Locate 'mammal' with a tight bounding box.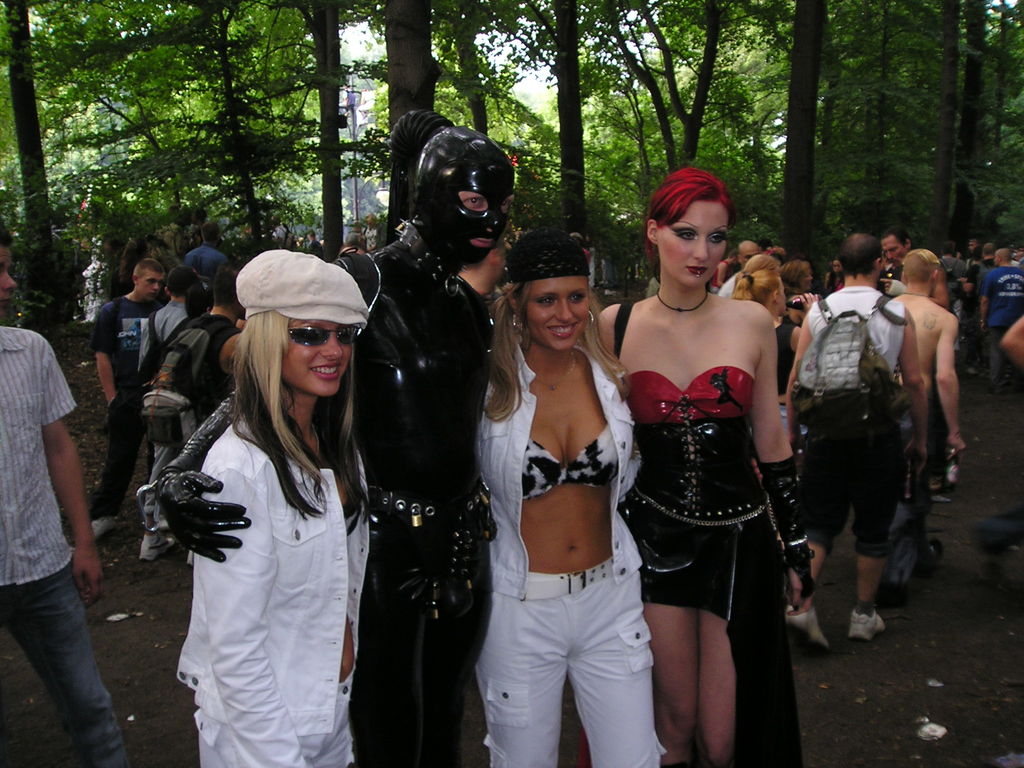
x1=83, y1=246, x2=113, y2=315.
